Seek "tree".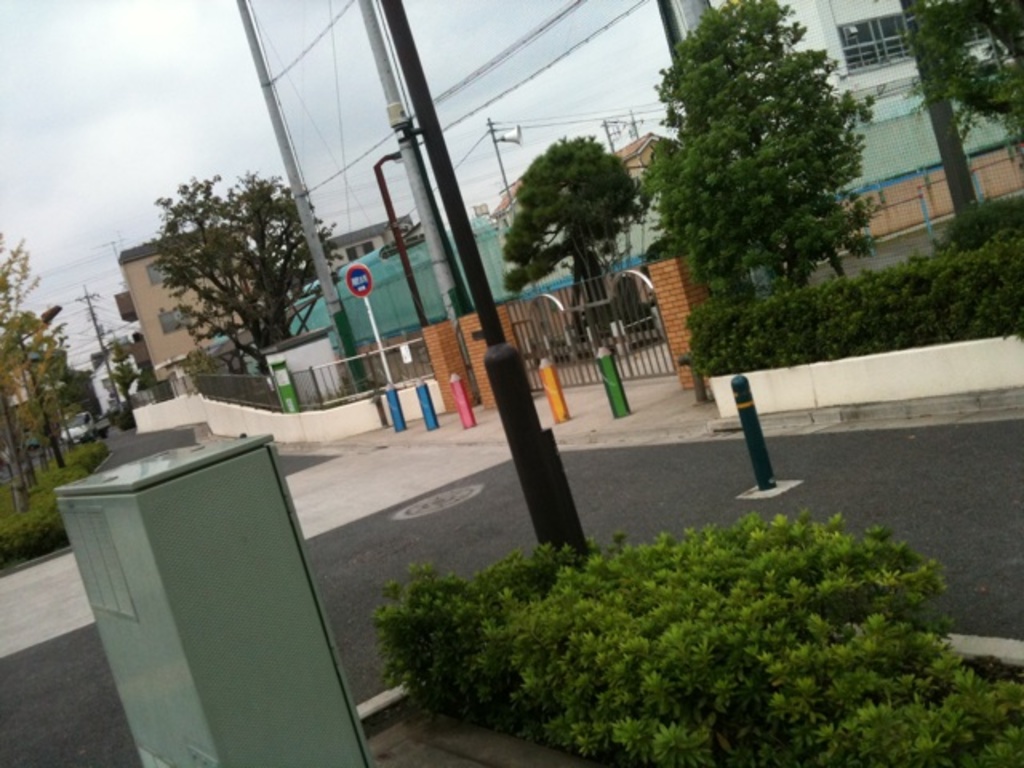
<region>3, 240, 74, 501</region>.
